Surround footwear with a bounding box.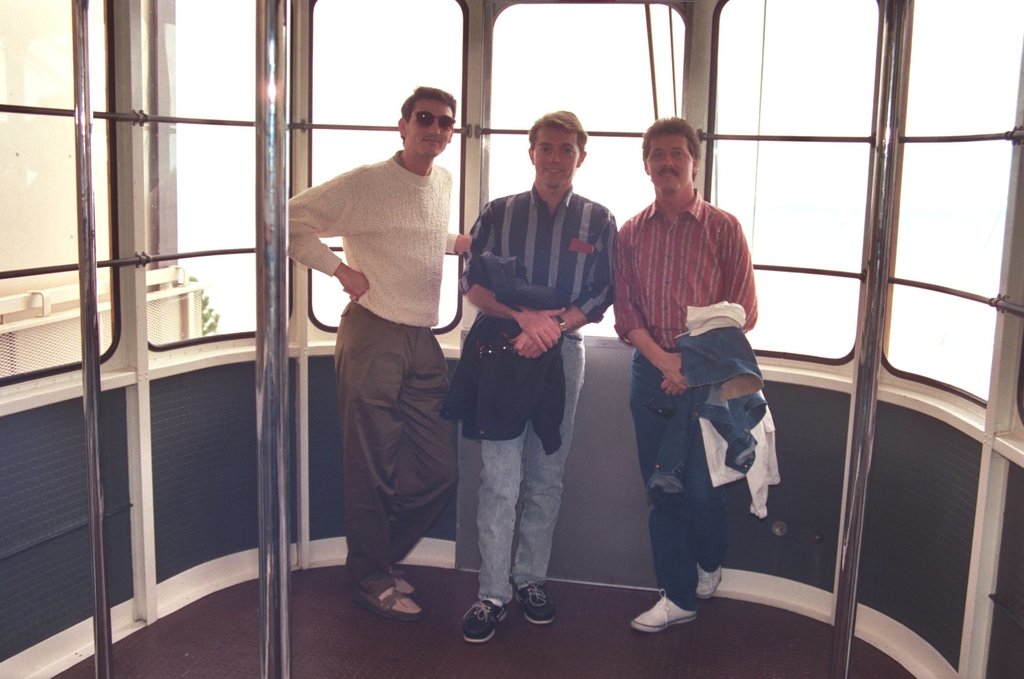
detection(387, 565, 414, 596).
